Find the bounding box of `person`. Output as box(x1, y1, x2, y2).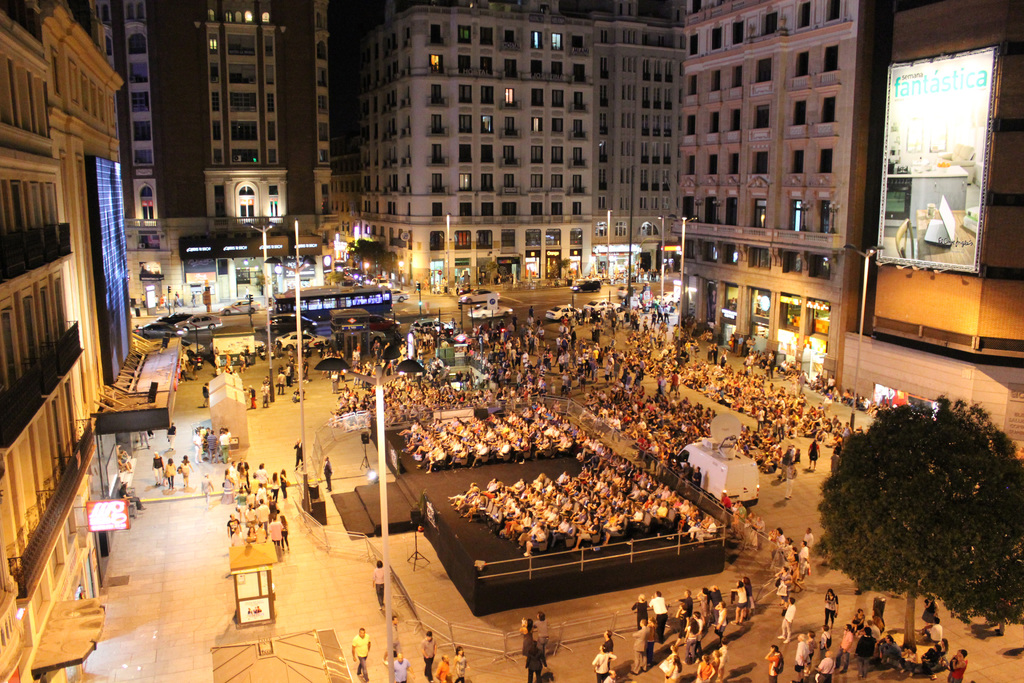
box(716, 648, 728, 682).
